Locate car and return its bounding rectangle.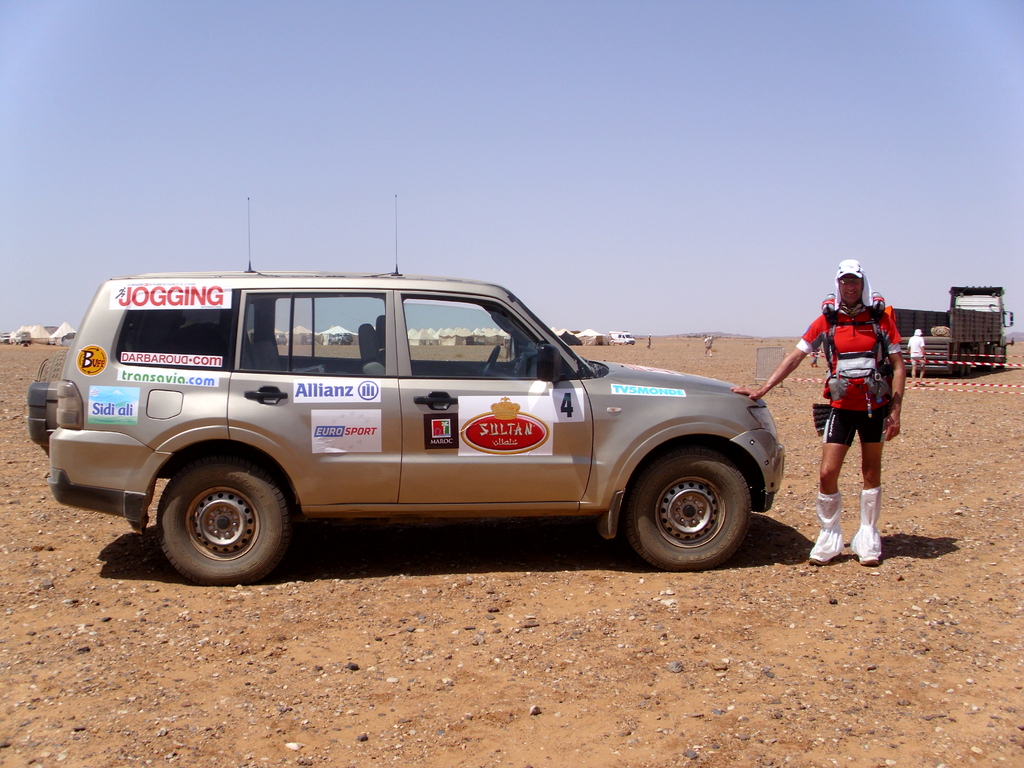
{"left": 607, "top": 330, "right": 636, "bottom": 344}.
